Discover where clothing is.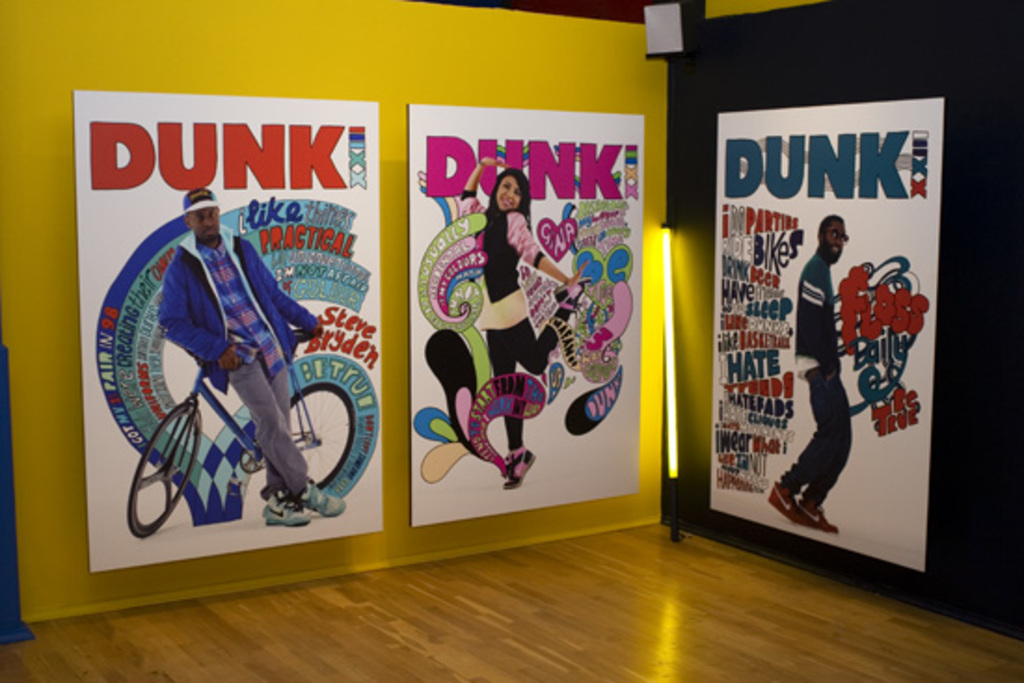
Discovered at [x1=462, y1=195, x2=577, y2=456].
